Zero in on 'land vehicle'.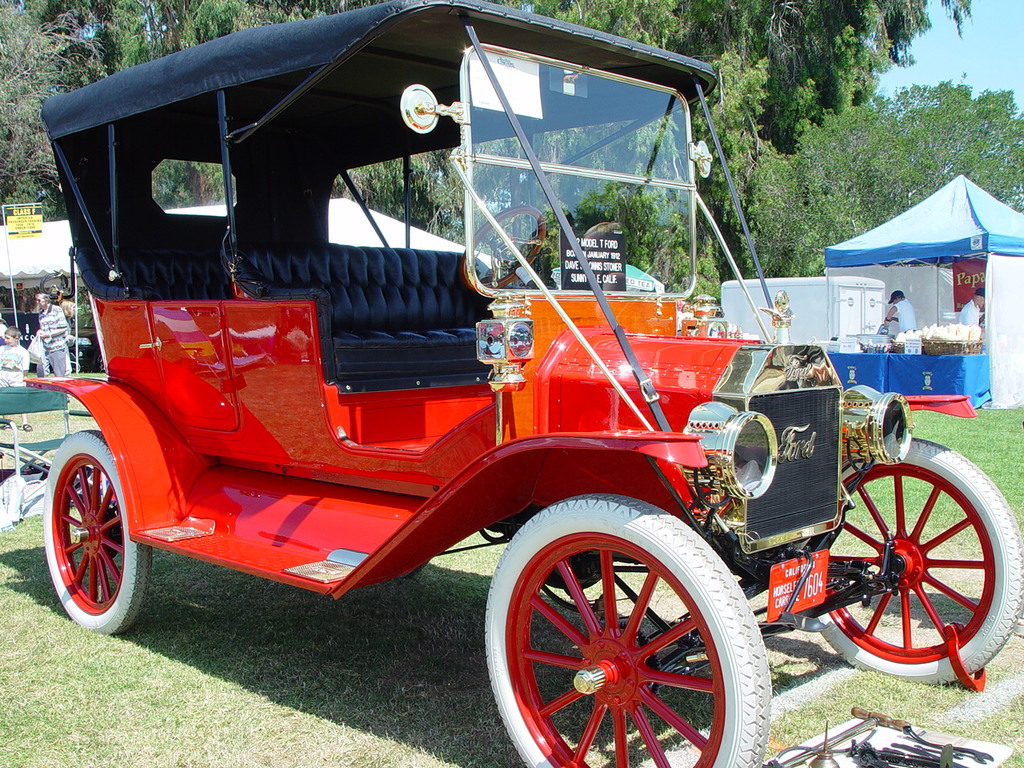
Zeroed in: [x1=18, y1=0, x2=1023, y2=767].
